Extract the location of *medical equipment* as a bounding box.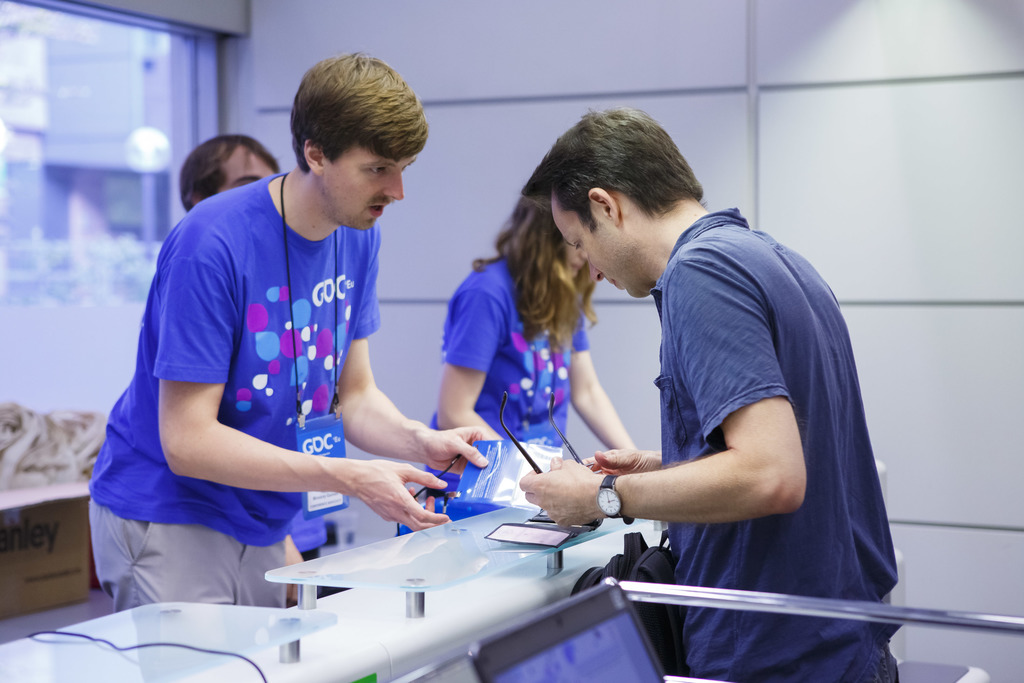
bbox=(0, 505, 1023, 682).
